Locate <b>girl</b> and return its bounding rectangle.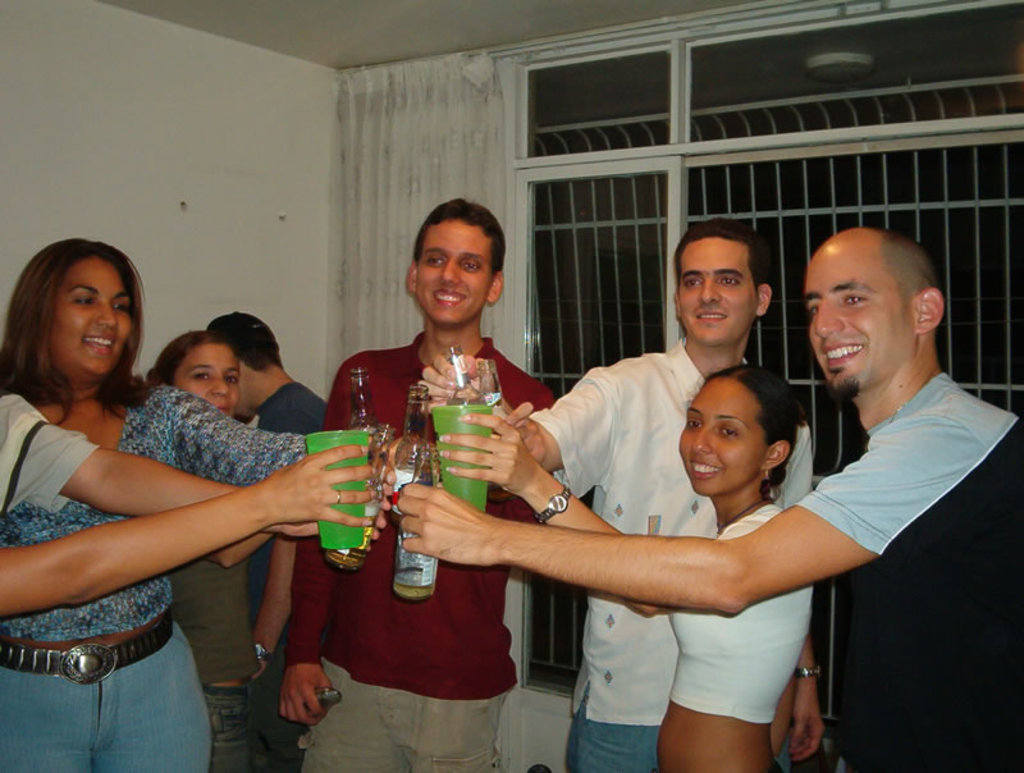
crop(439, 369, 819, 772).
